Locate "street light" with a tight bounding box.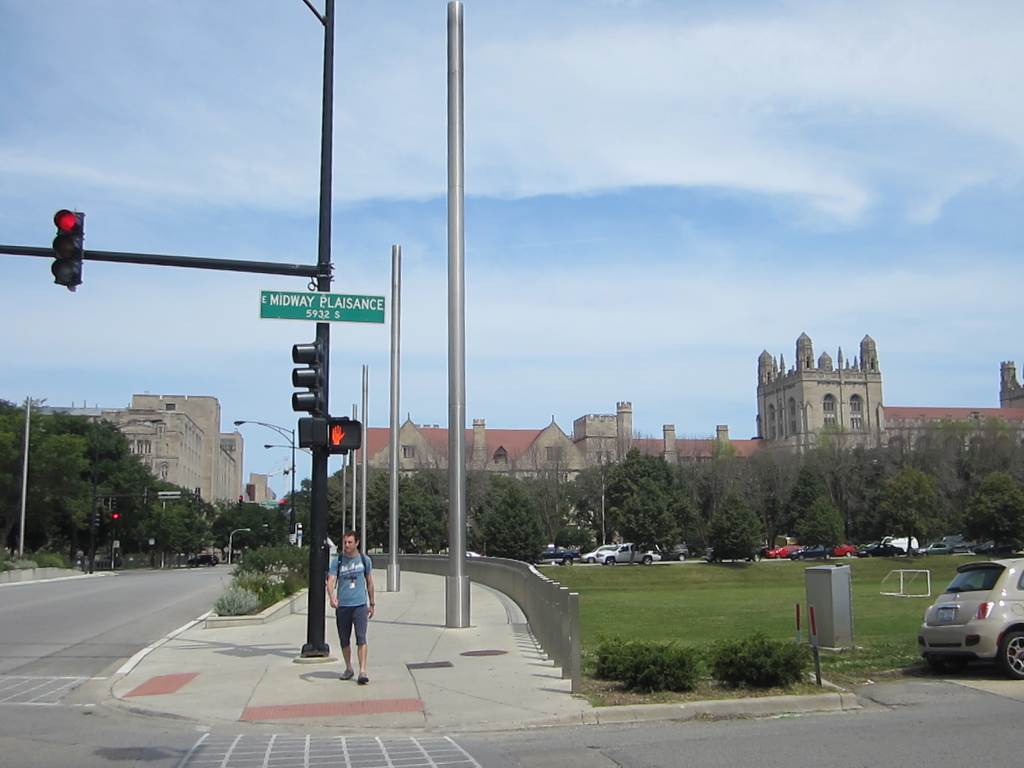
<bbox>90, 418, 168, 573</bbox>.
